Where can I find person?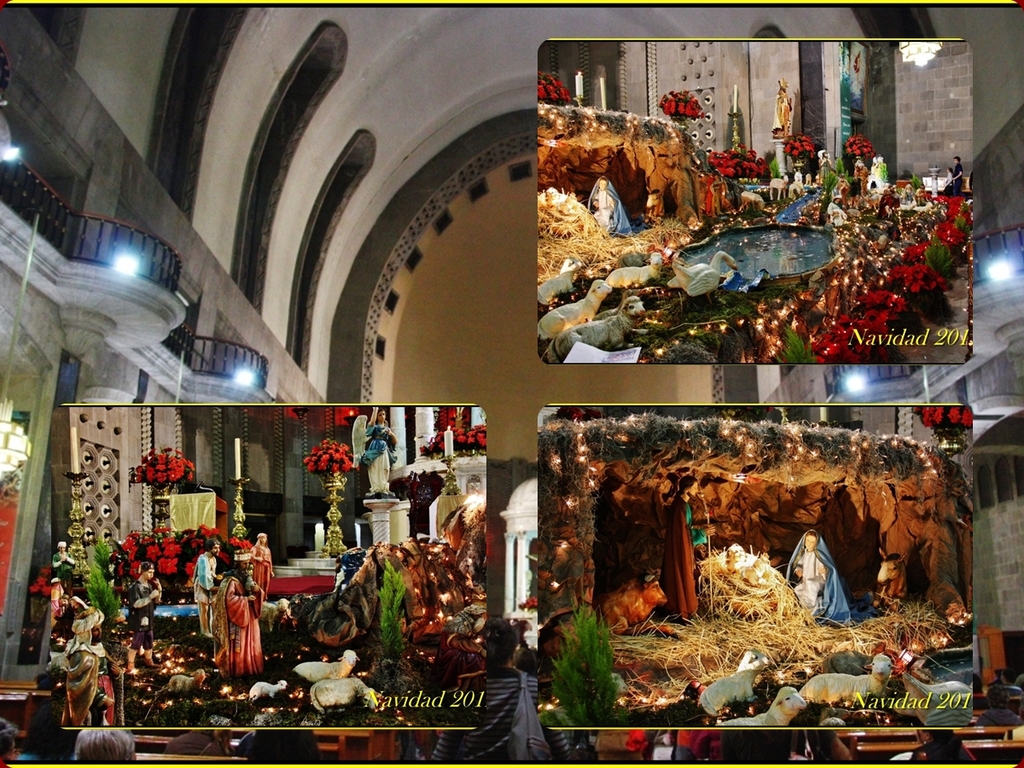
You can find it at bbox(942, 155, 963, 202).
